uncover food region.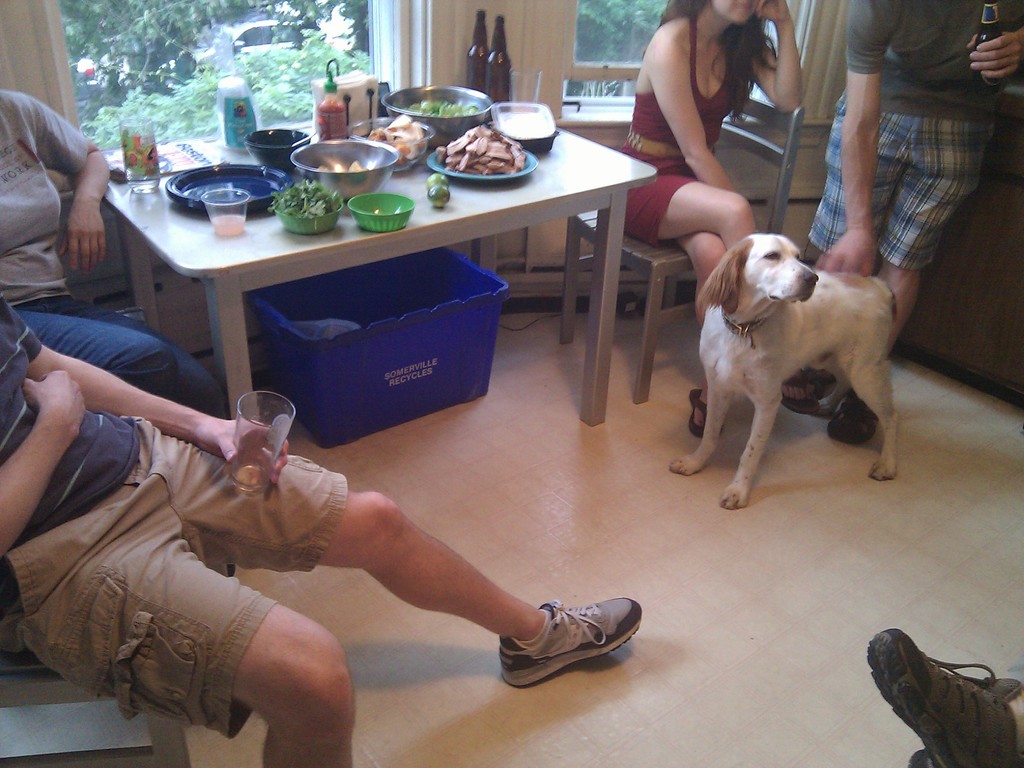
Uncovered: <bbox>263, 180, 337, 228</bbox>.
